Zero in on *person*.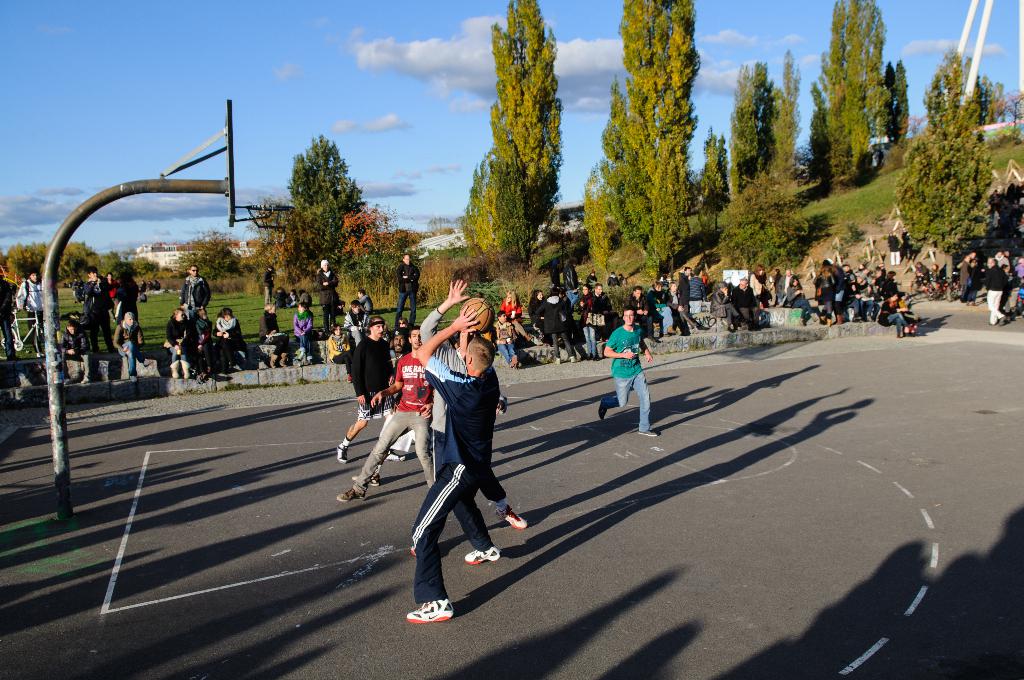
Zeroed in: Rect(598, 305, 658, 438).
